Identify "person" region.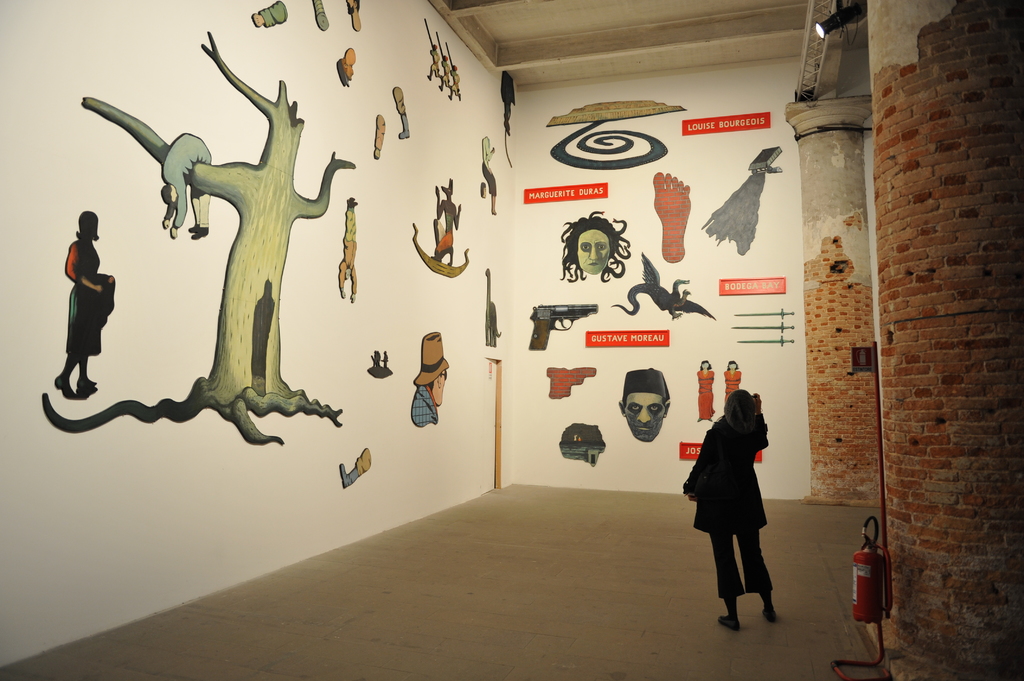
Region: box(559, 211, 631, 282).
